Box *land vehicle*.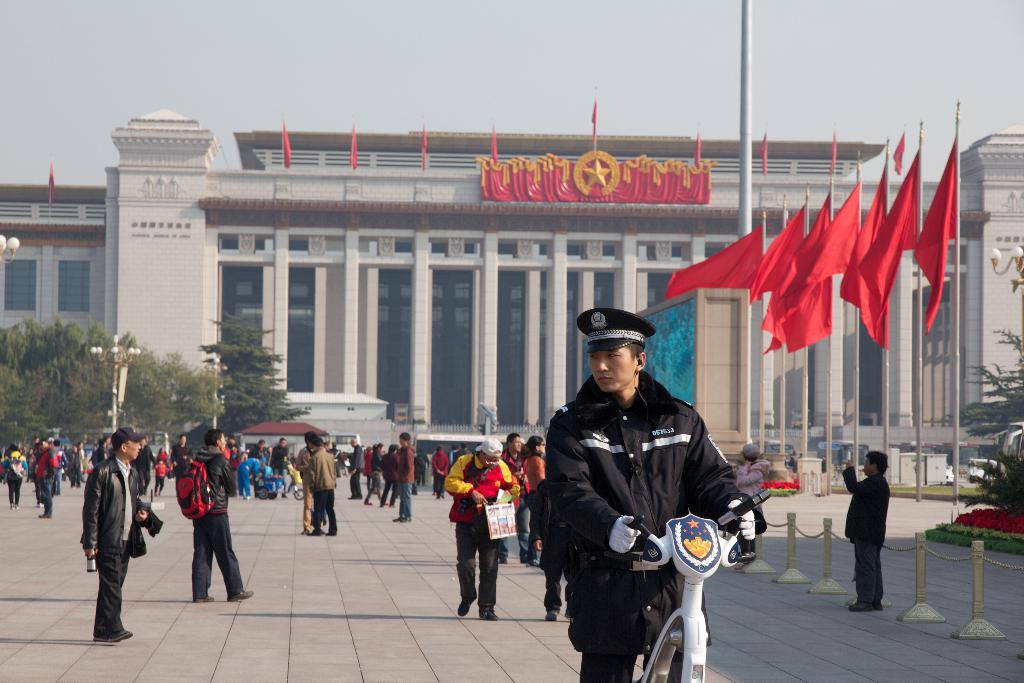
pyautogui.locateOnScreen(263, 466, 297, 500).
